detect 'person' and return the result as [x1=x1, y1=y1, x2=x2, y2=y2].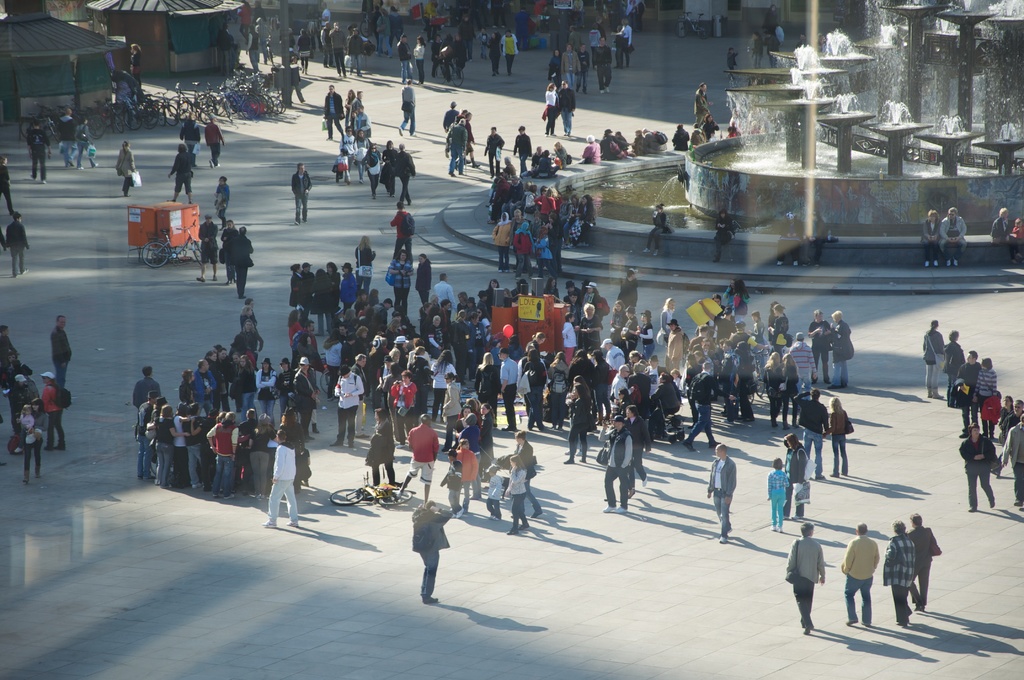
[x1=779, y1=429, x2=810, y2=516].
